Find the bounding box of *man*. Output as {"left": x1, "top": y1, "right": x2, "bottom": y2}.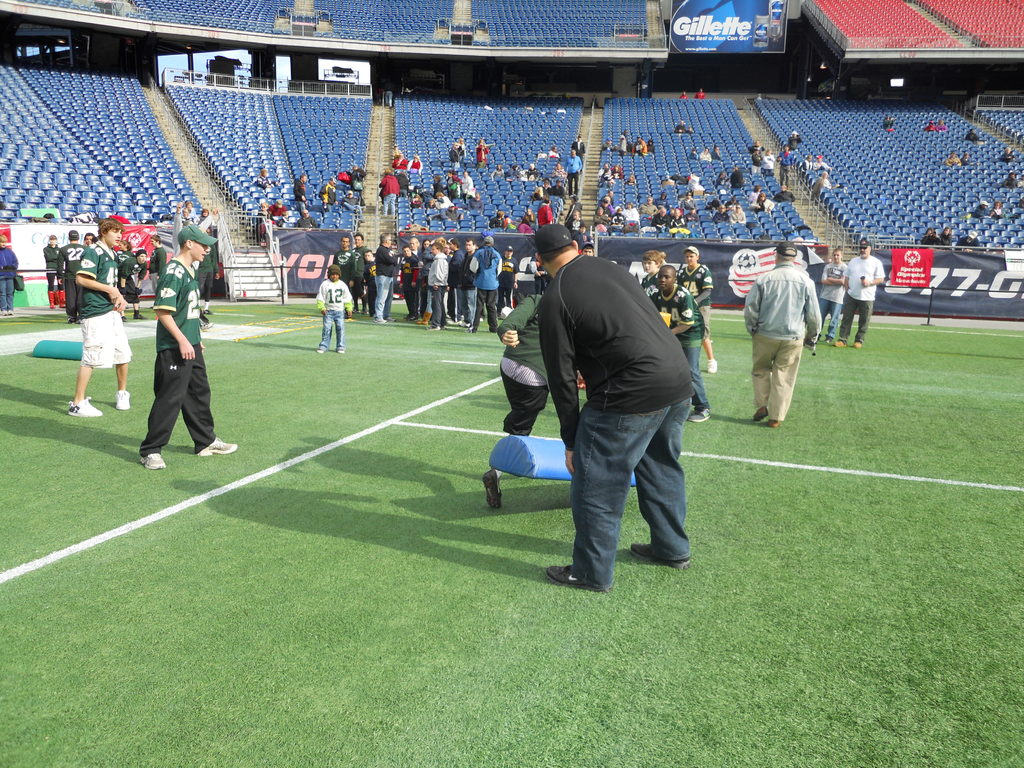
{"left": 771, "top": 184, "right": 796, "bottom": 204}.
